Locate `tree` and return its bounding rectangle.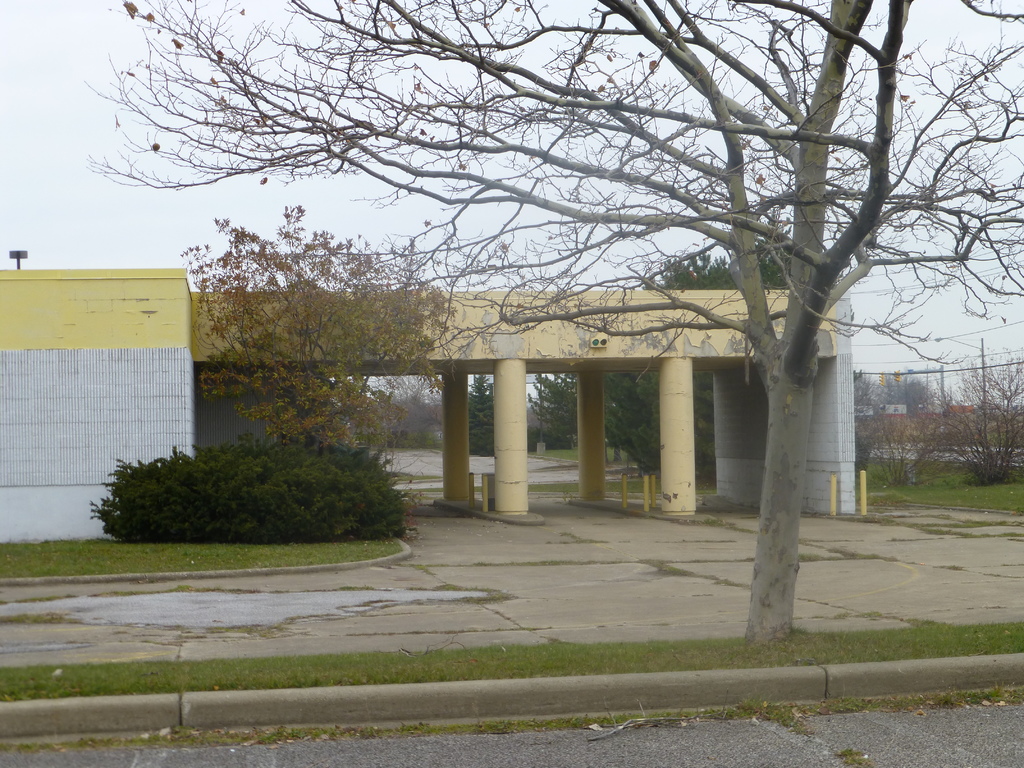
(left=193, top=207, right=466, bottom=449).
